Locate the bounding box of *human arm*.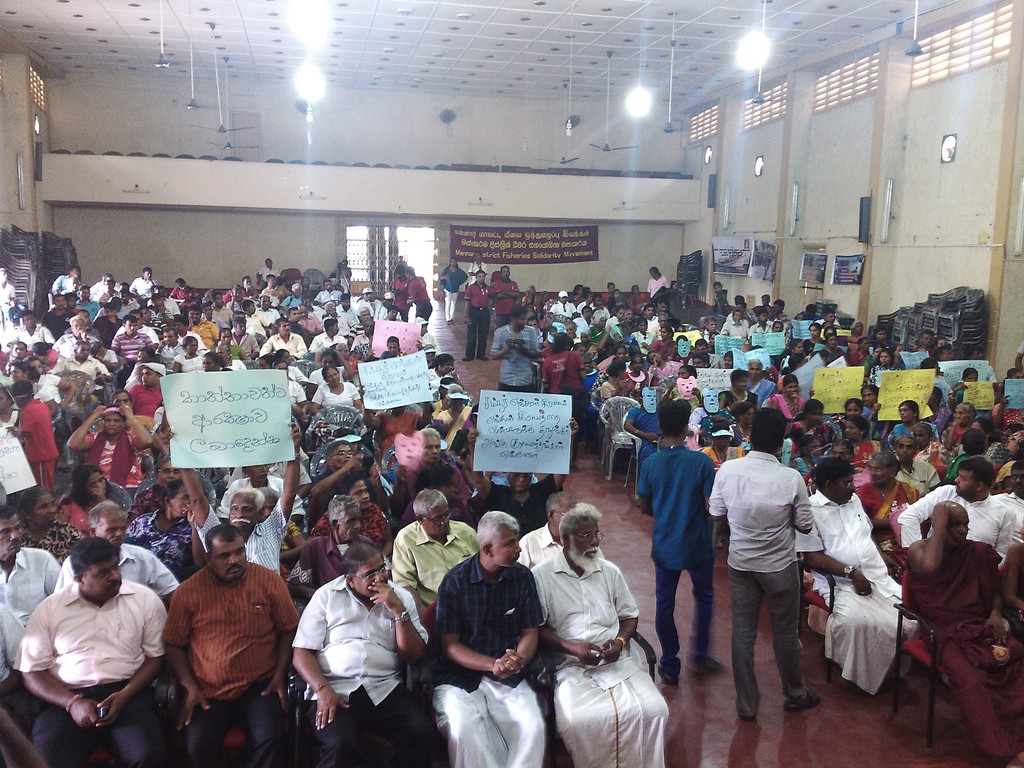
Bounding box: select_region(42, 549, 60, 599).
